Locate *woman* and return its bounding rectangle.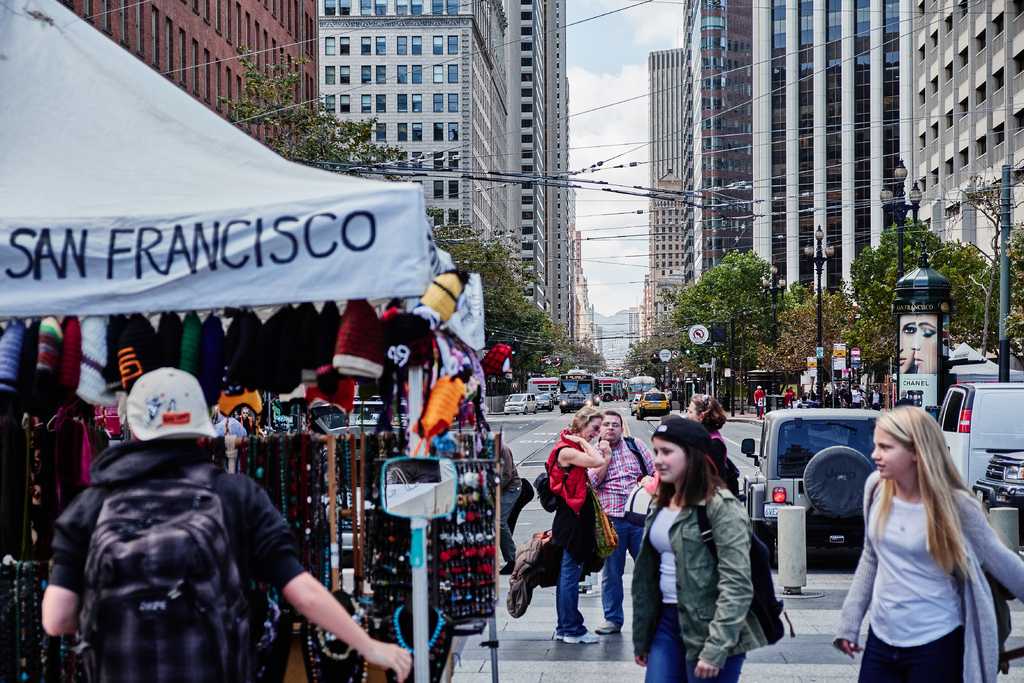
[684,393,737,494].
